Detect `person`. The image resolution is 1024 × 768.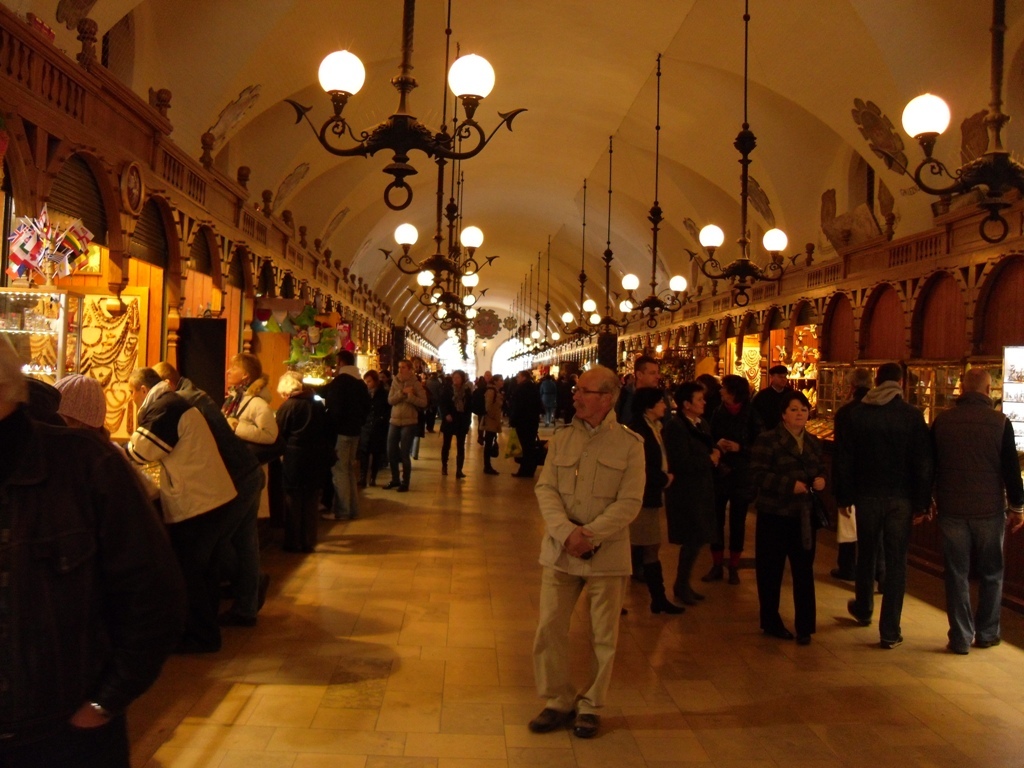
left=478, top=369, right=501, bottom=472.
